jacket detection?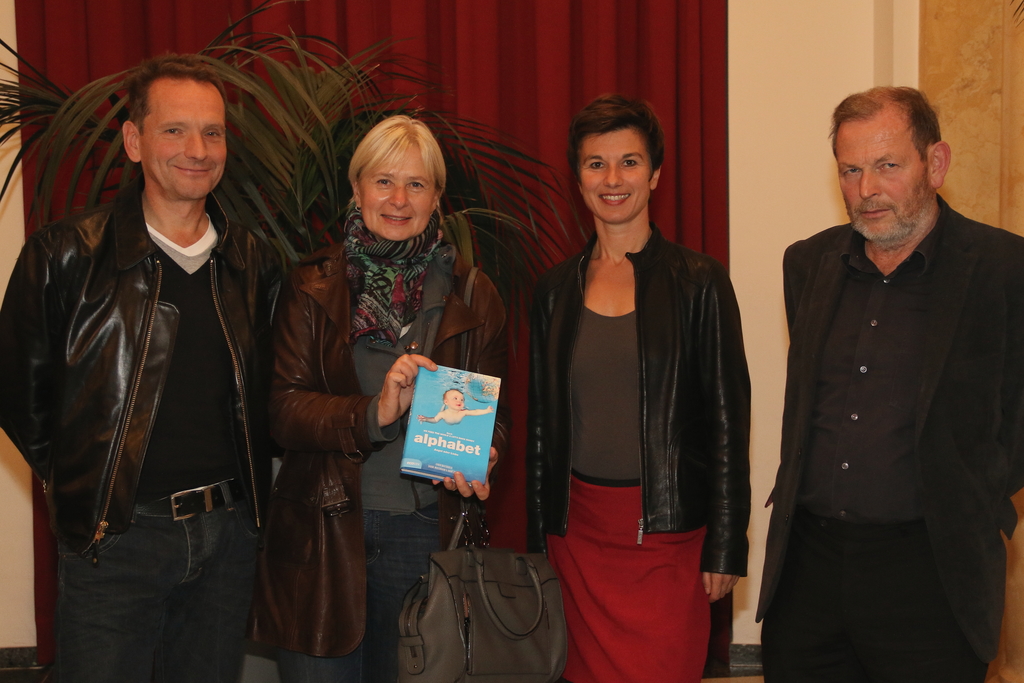
box(513, 217, 754, 579)
